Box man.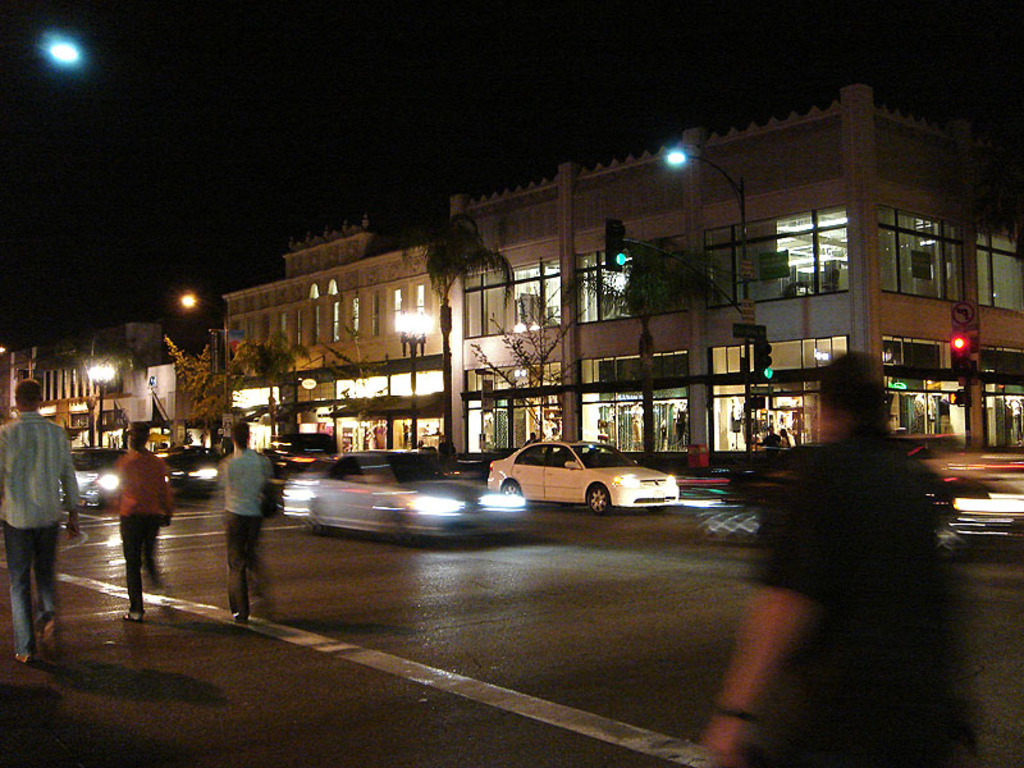
bbox(3, 394, 61, 631).
